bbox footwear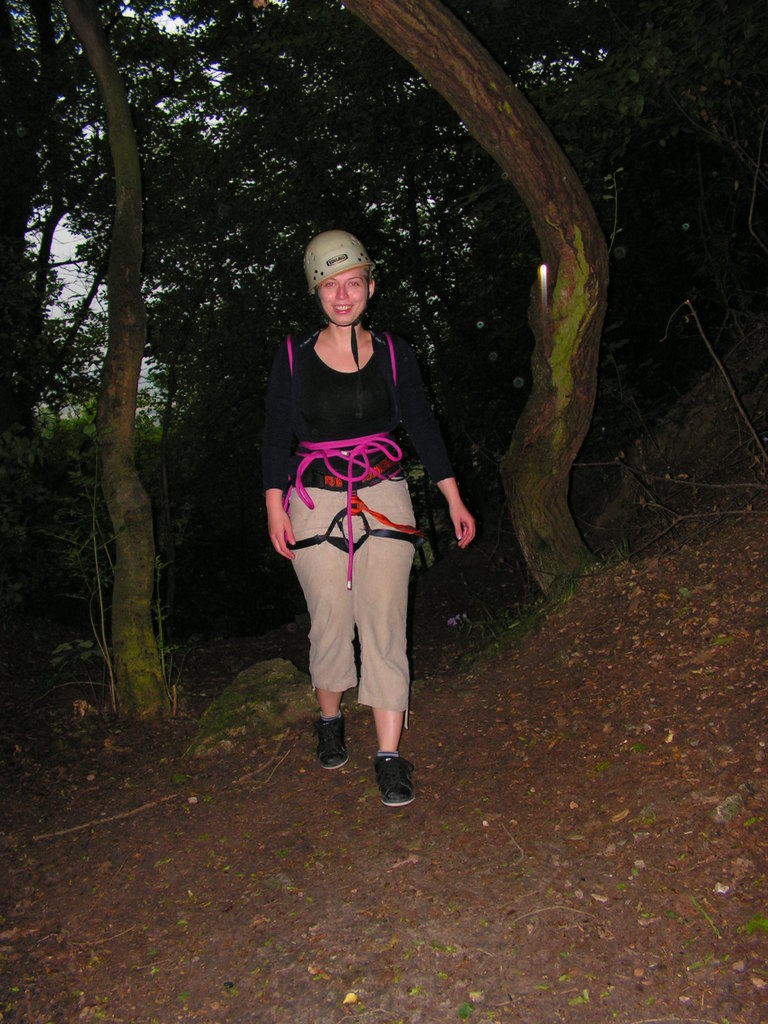
[319,714,349,770]
